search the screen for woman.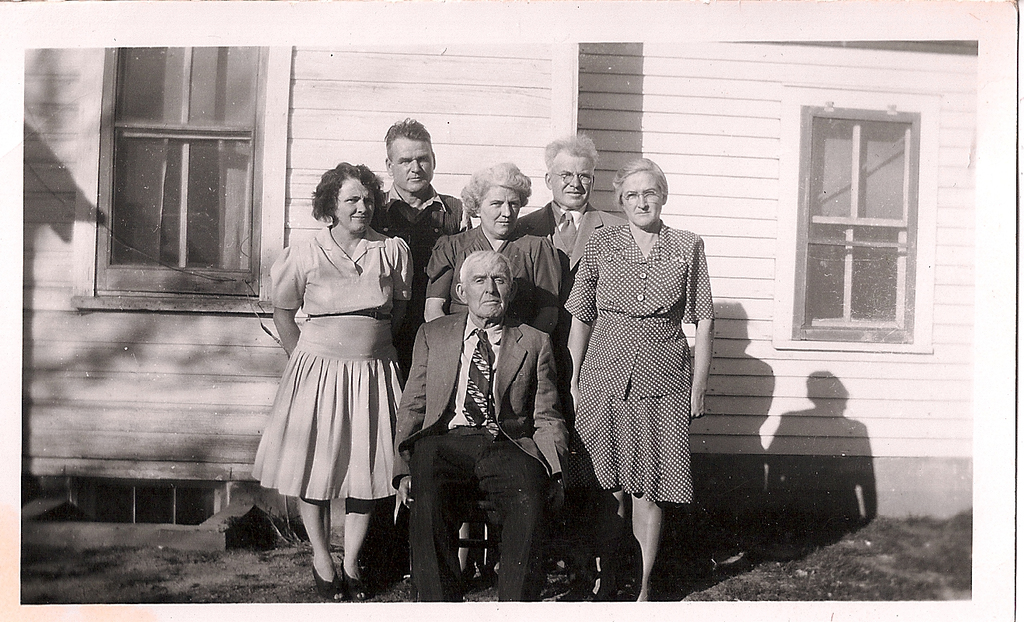
Found at l=266, t=164, r=420, b=585.
